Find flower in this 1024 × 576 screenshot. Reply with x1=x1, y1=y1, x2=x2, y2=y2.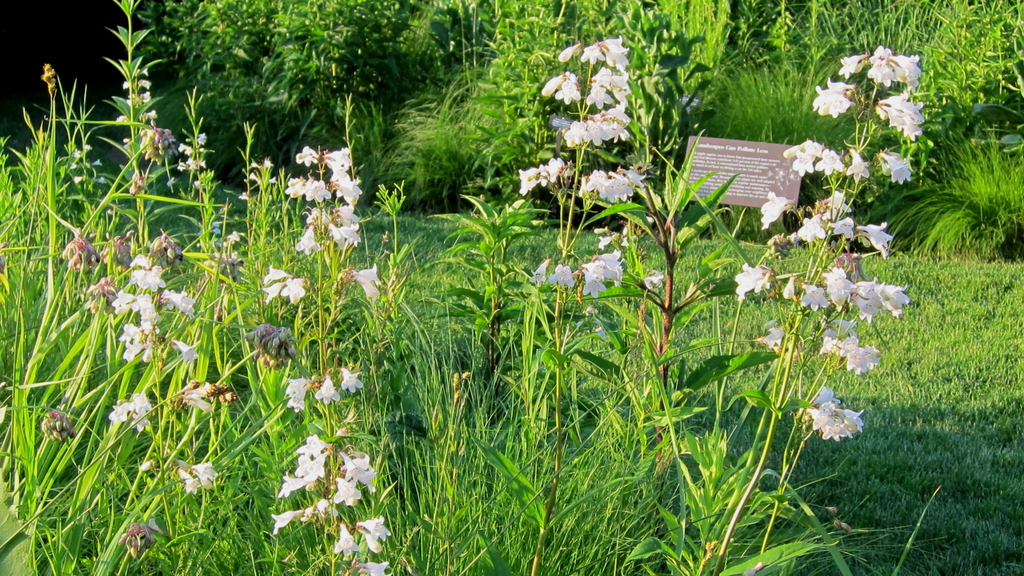
x1=278, y1=275, x2=308, y2=307.
